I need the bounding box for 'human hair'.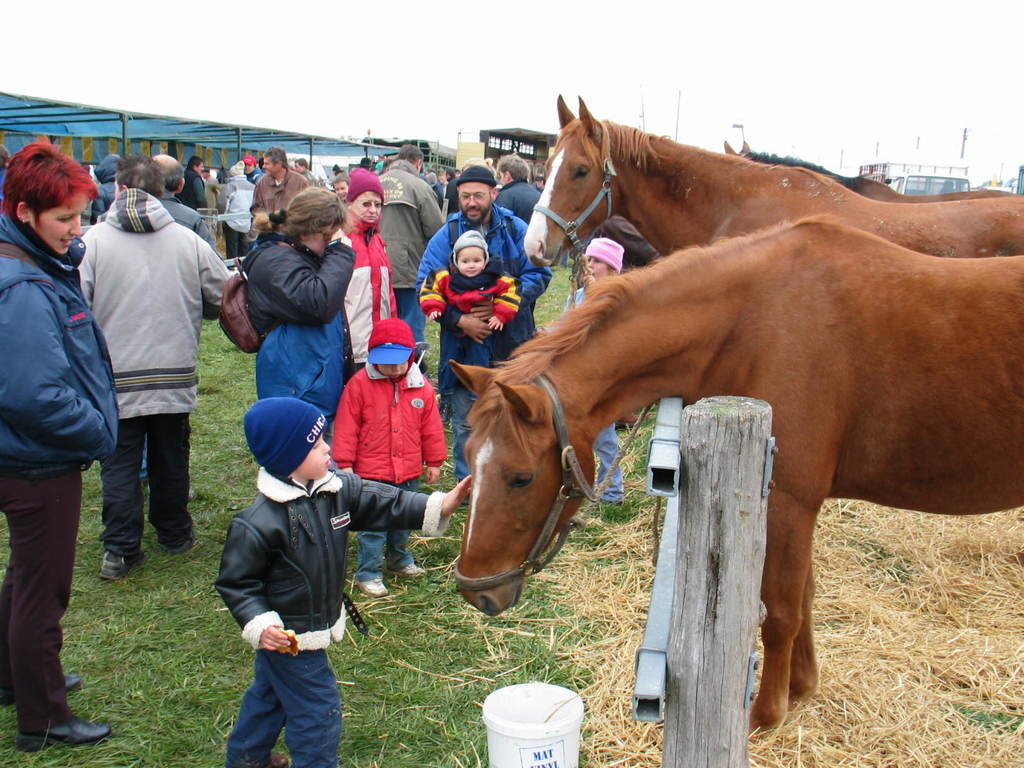
Here it is: bbox(186, 154, 202, 172).
